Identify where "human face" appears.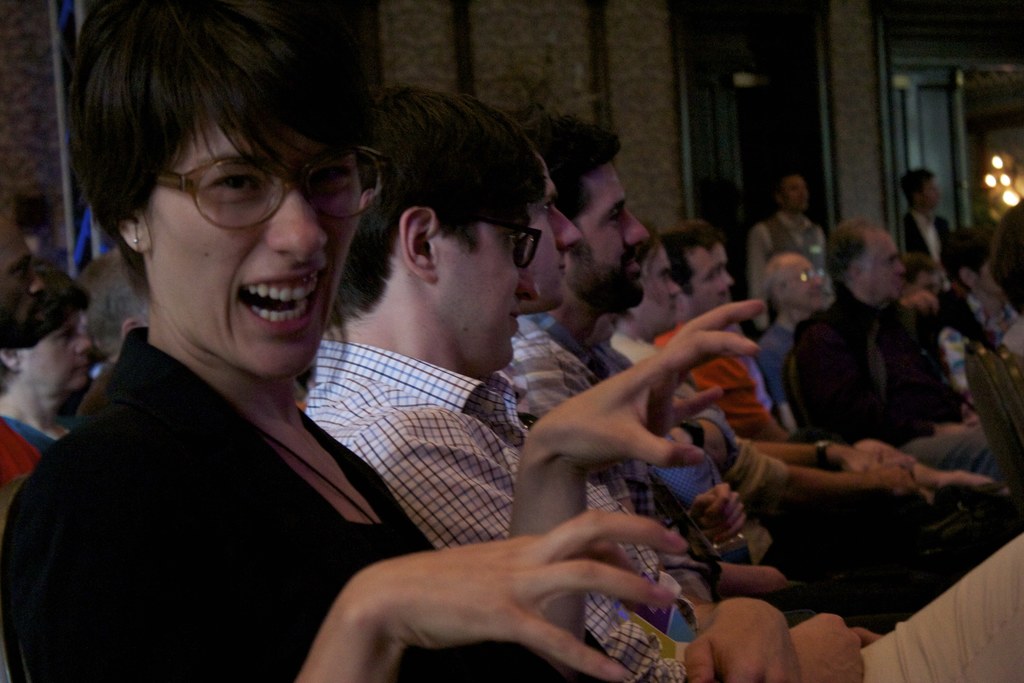
Appears at {"left": 780, "top": 177, "right": 806, "bottom": 209}.
